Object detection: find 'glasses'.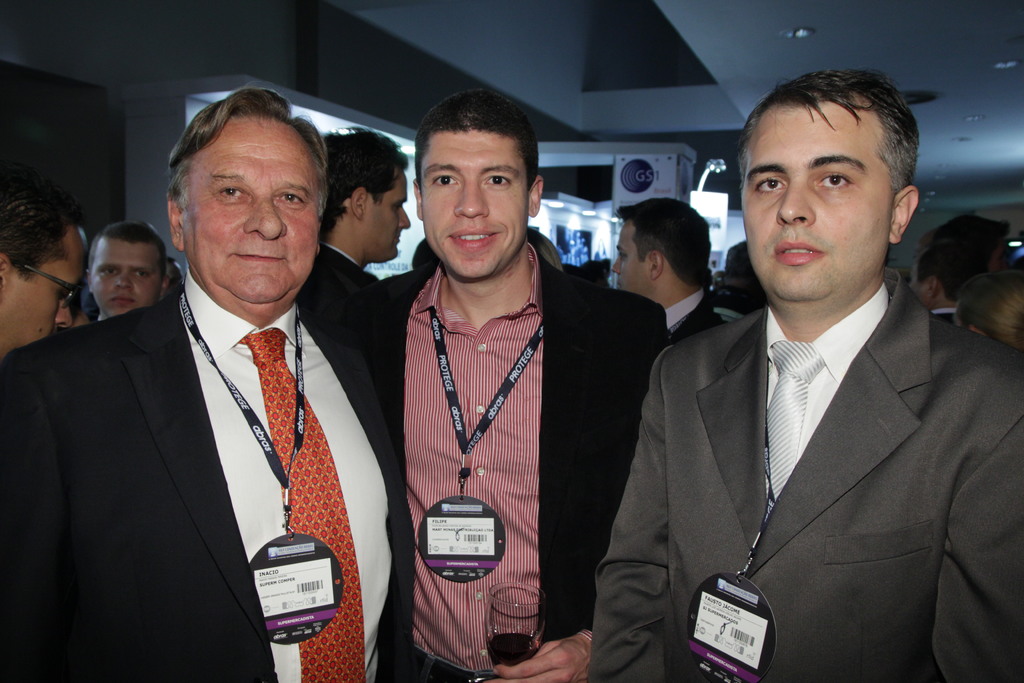
23:265:81:309.
